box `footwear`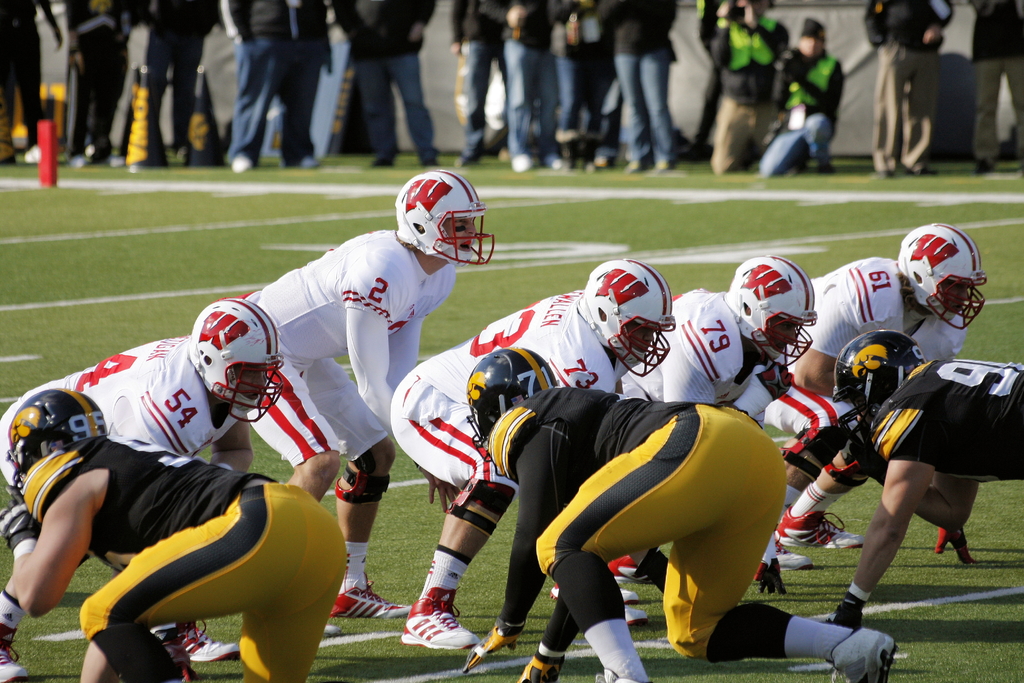
bbox=(754, 536, 812, 583)
